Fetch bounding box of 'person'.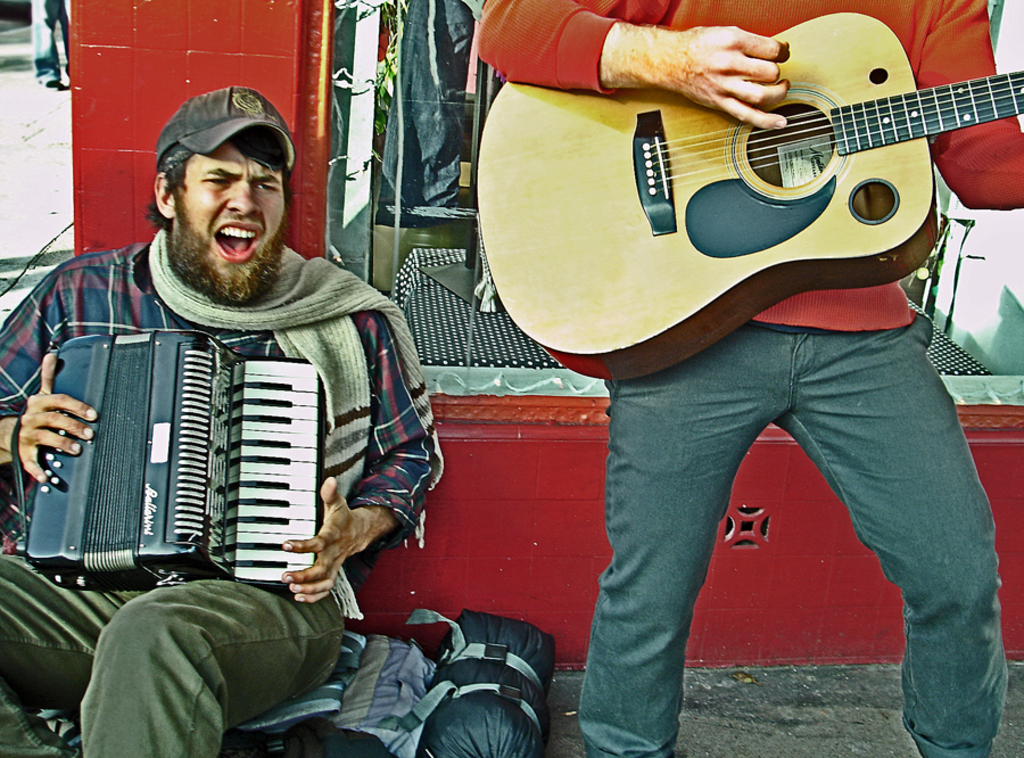
Bbox: crop(0, 79, 443, 757).
